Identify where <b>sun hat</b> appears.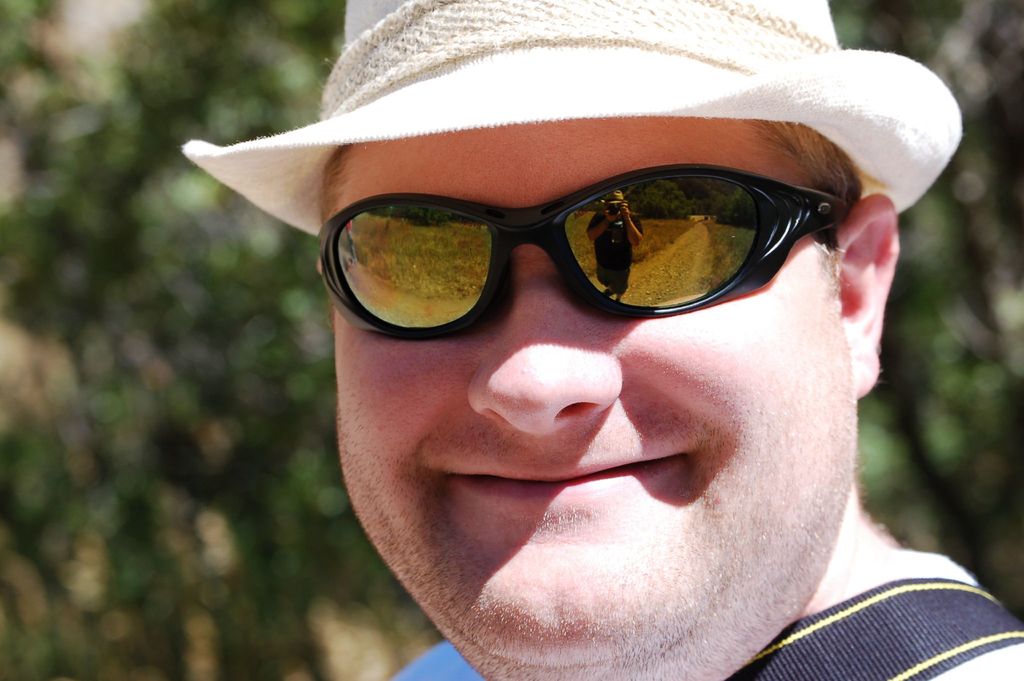
Appears at x1=180 y1=0 x2=967 y2=240.
